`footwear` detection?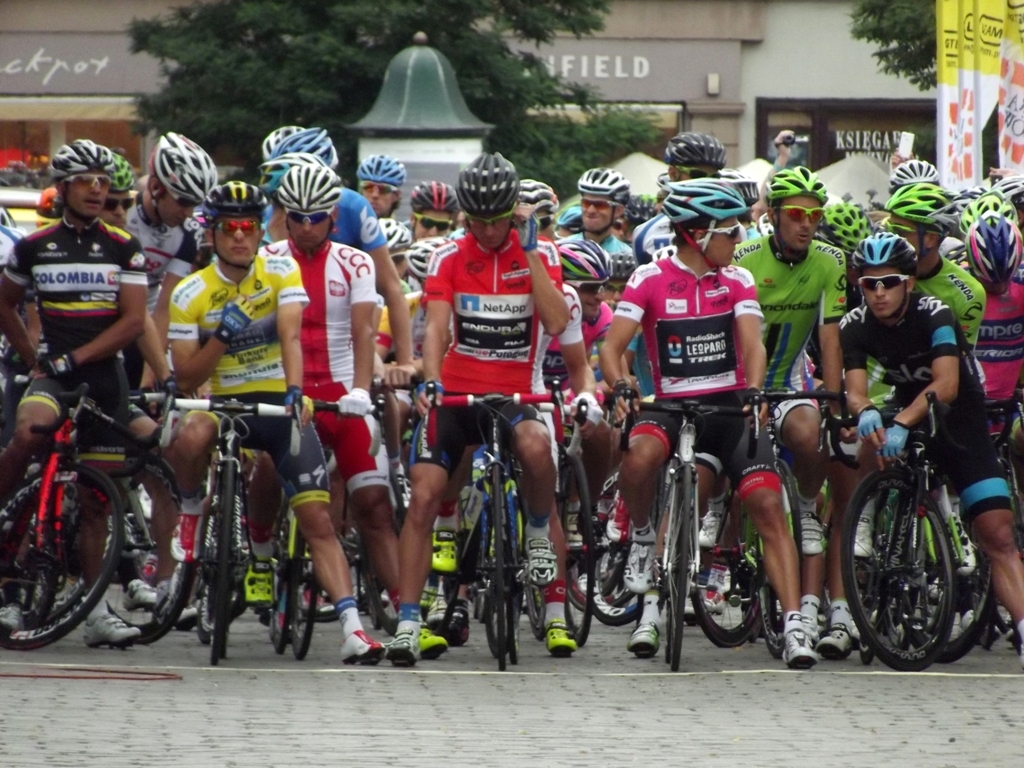
(778,629,816,669)
